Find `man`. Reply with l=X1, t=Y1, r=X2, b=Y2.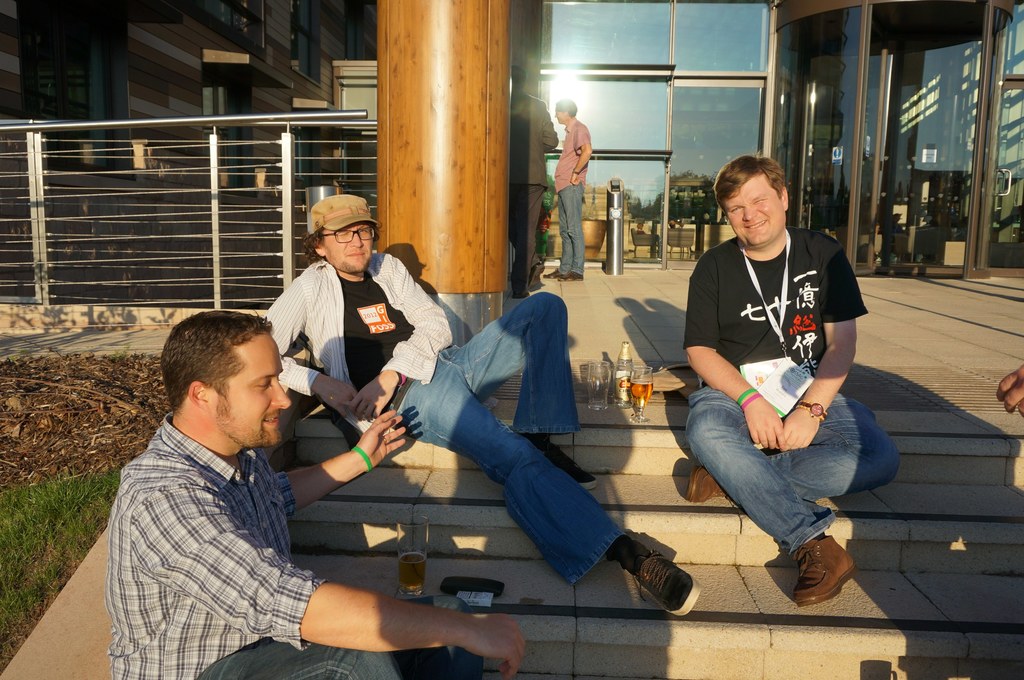
l=244, t=186, r=707, b=615.
